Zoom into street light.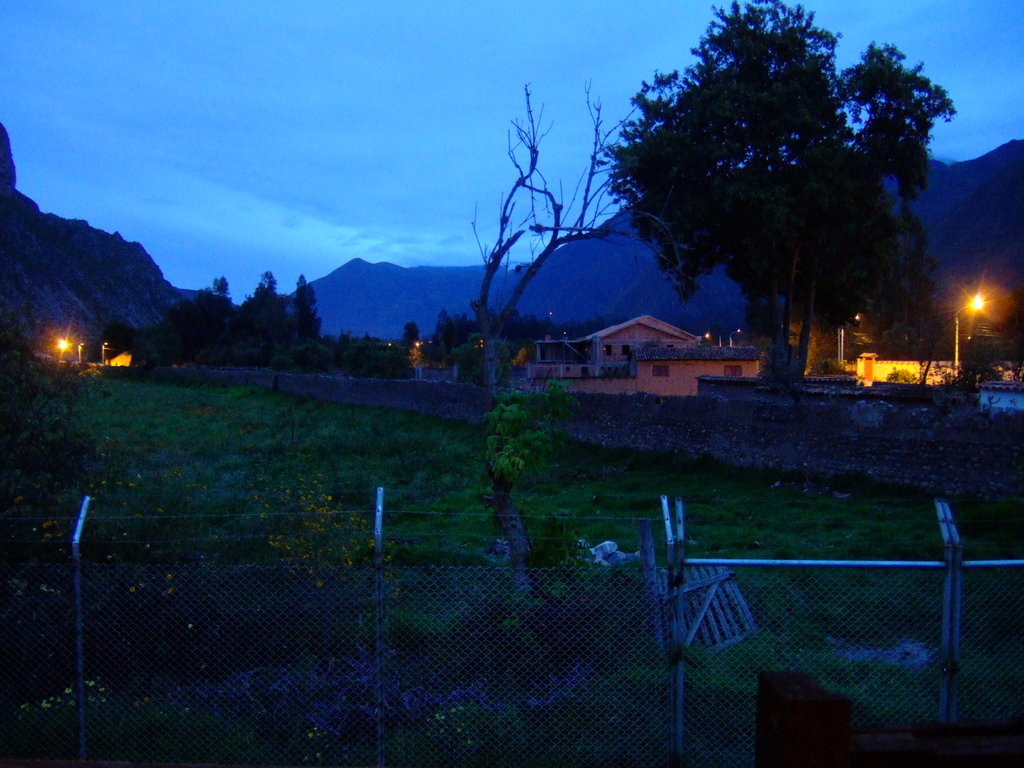
Zoom target: 727, 328, 743, 348.
